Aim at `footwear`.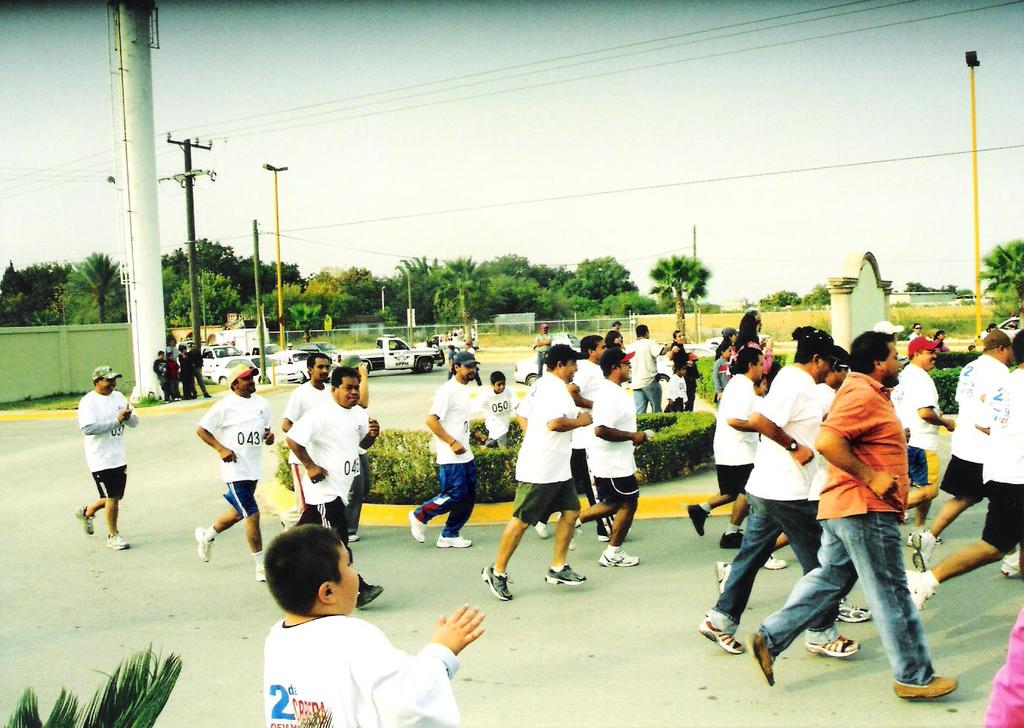
Aimed at 76, 507, 98, 534.
